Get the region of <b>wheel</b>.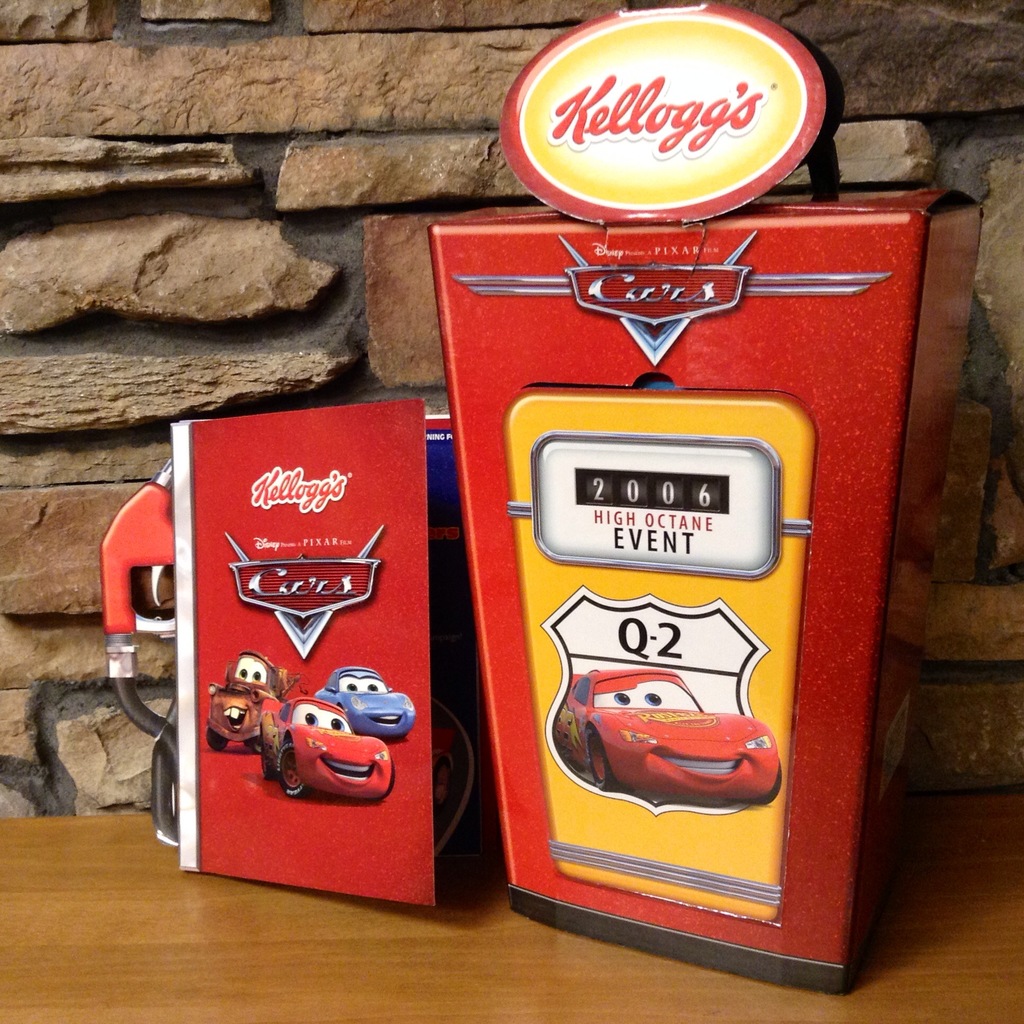
x1=758 y1=763 x2=785 y2=806.
